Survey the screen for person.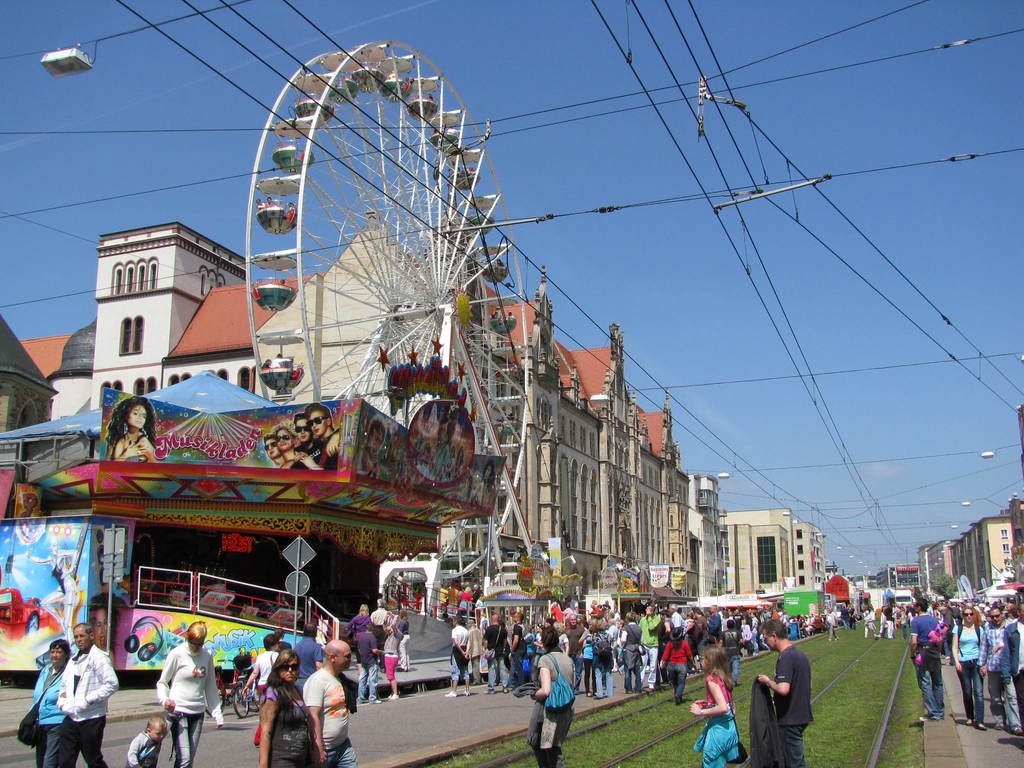
Survey found: crop(35, 638, 72, 767).
